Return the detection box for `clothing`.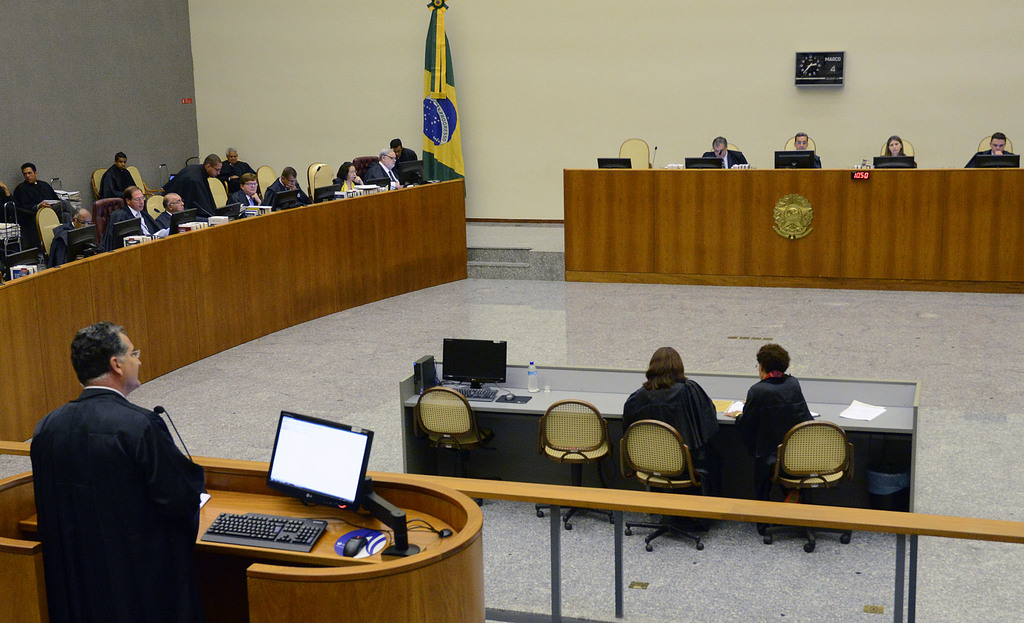
Rect(24, 353, 206, 622).
